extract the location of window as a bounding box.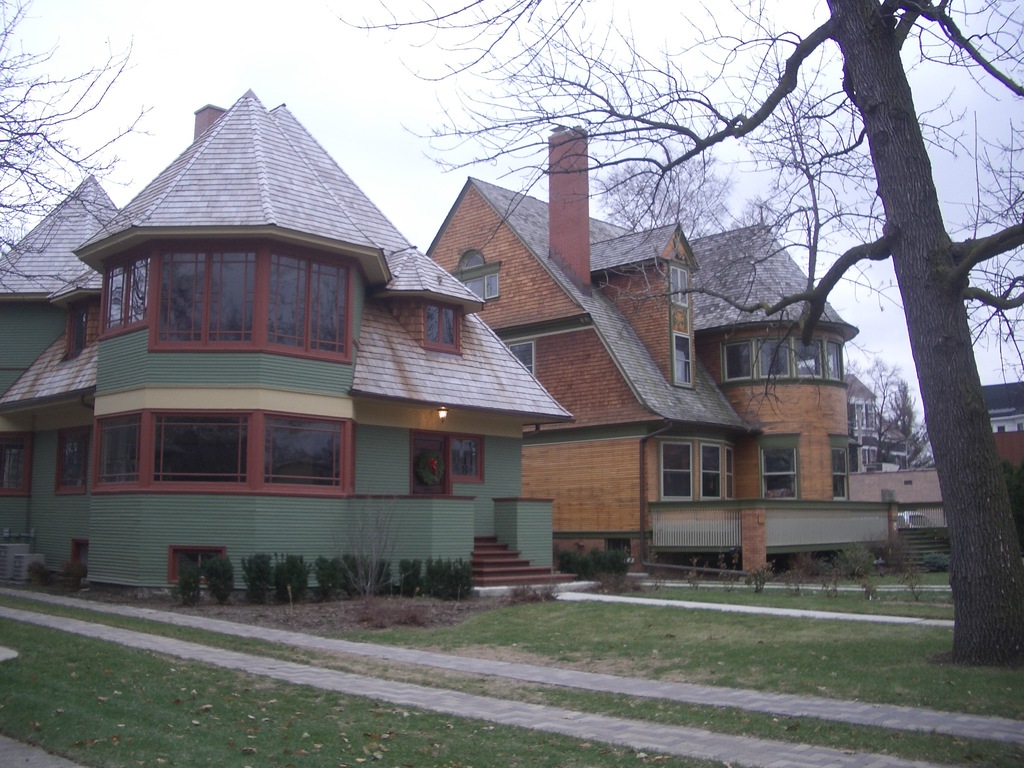
(x1=96, y1=418, x2=341, y2=484).
